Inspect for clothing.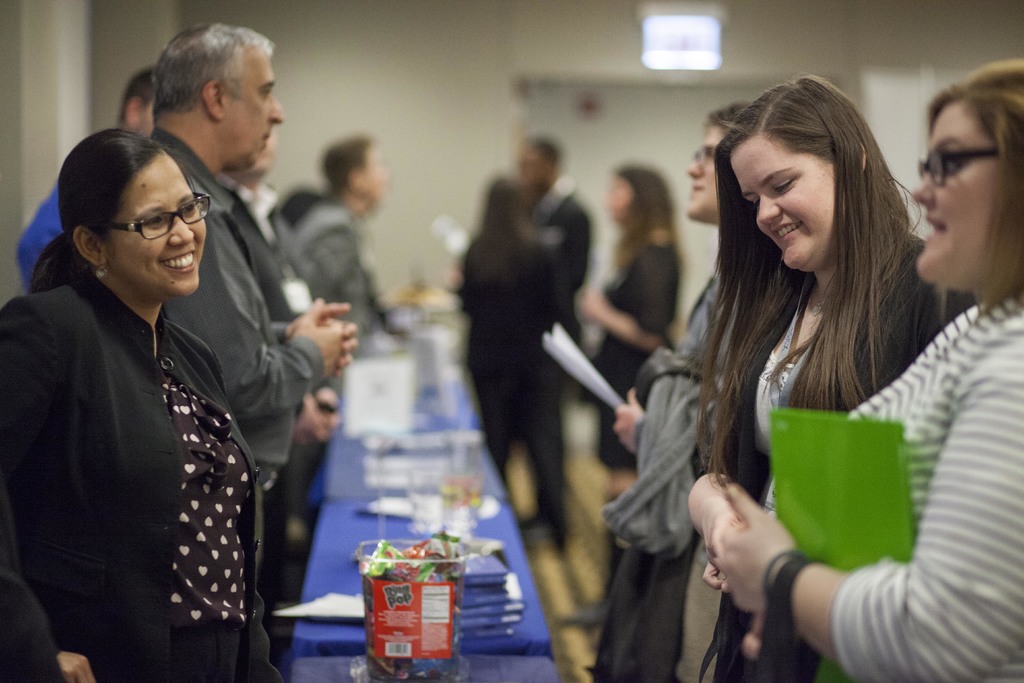
Inspection: left=509, top=177, right=598, bottom=464.
